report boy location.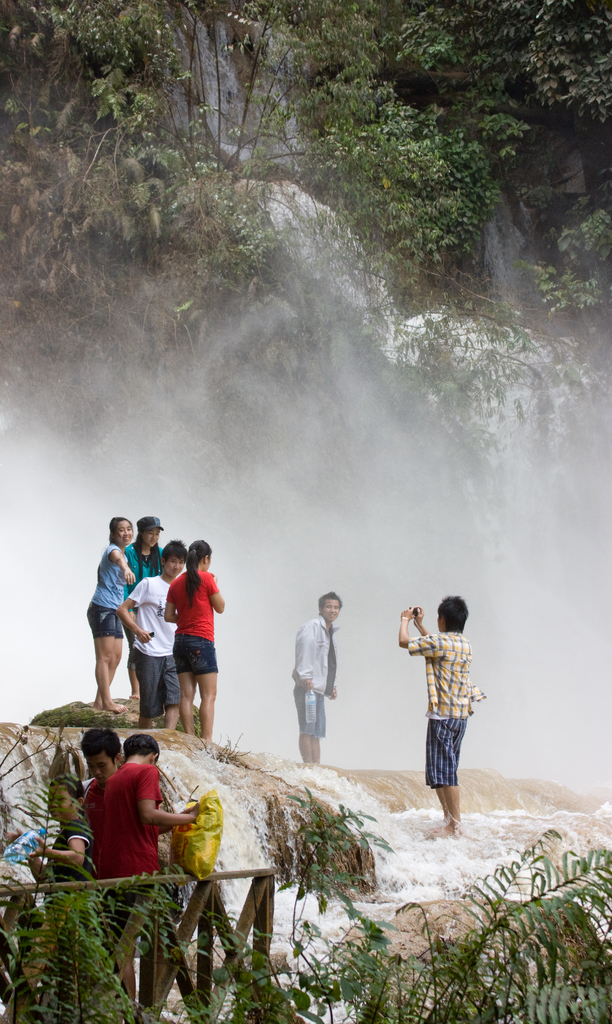
Report: {"x1": 120, "y1": 540, "x2": 185, "y2": 737}.
